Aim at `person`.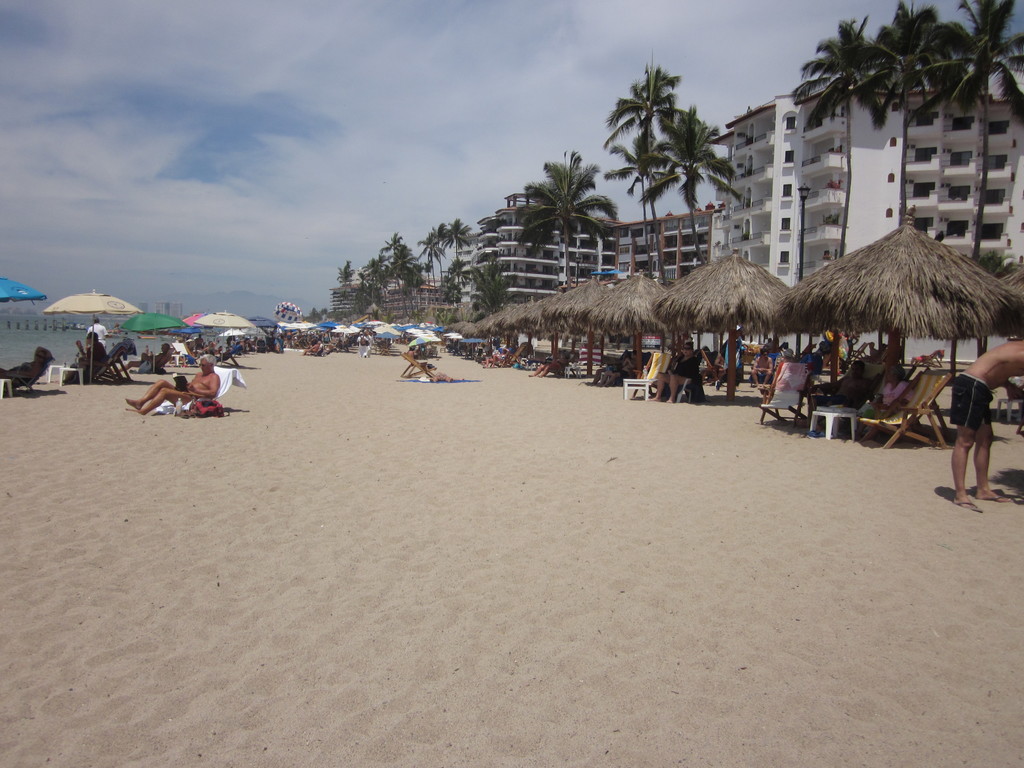
Aimed at 484:345:511:369.
